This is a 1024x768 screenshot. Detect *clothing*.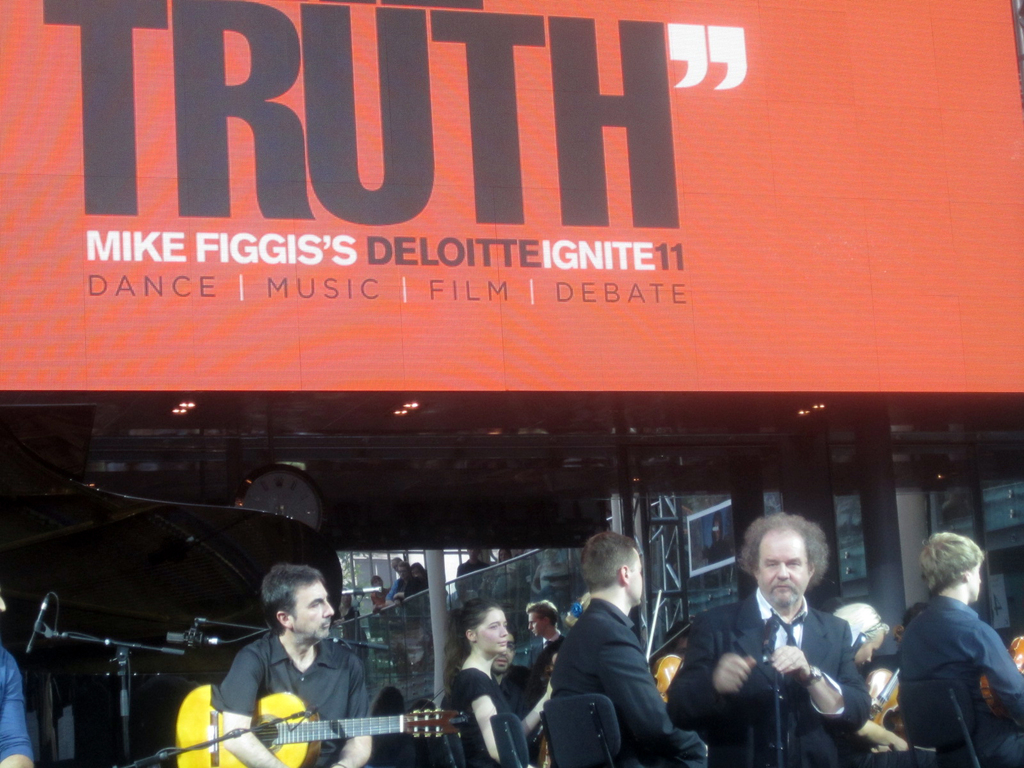
Rect(540, 634, 569, 702).
